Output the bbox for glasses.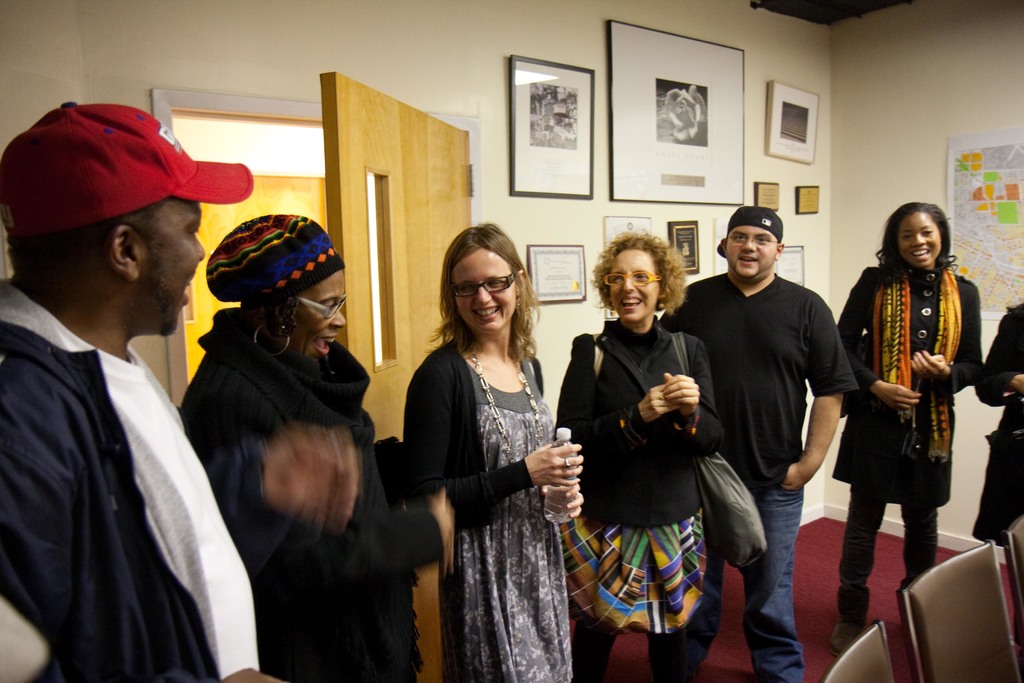
bbox=[447, 272, 513, 299].
